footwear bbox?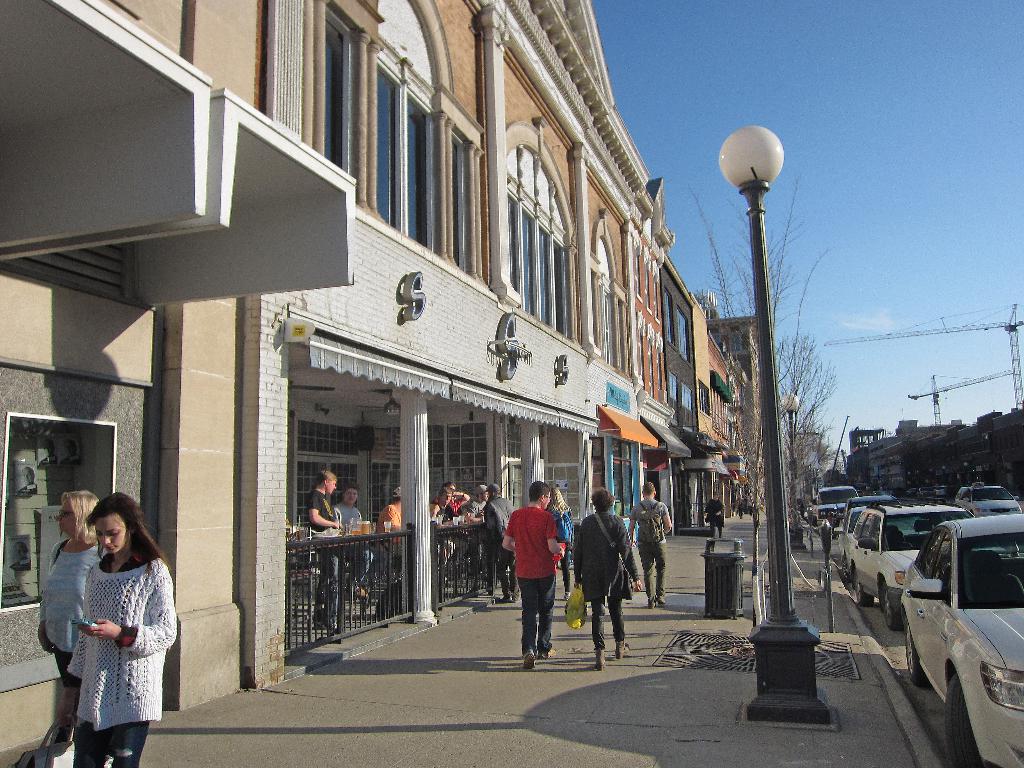
x1=614 y1=640 x2=634 y2=660
